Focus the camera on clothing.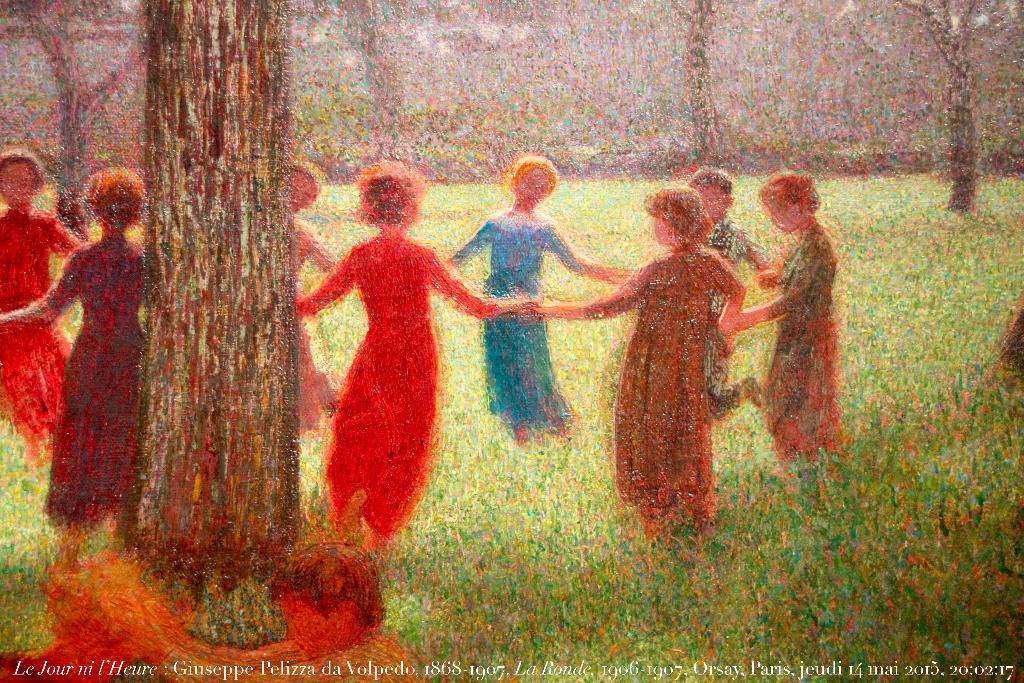
Focus region: region(706, 215, 751, 396).
